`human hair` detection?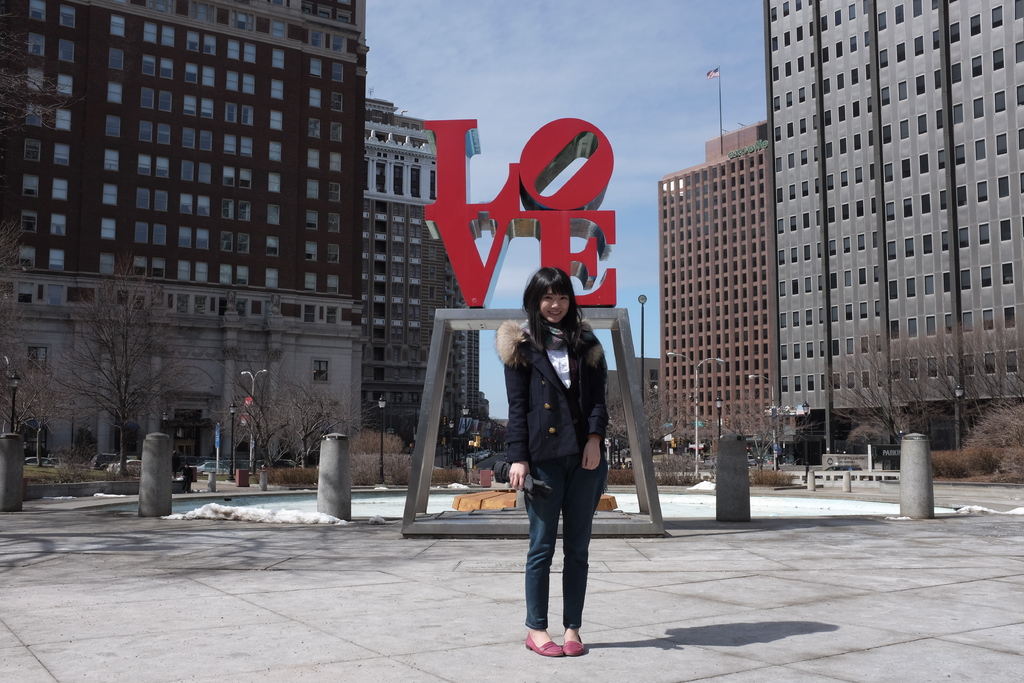
select_region(516, 277, 585, 354)
